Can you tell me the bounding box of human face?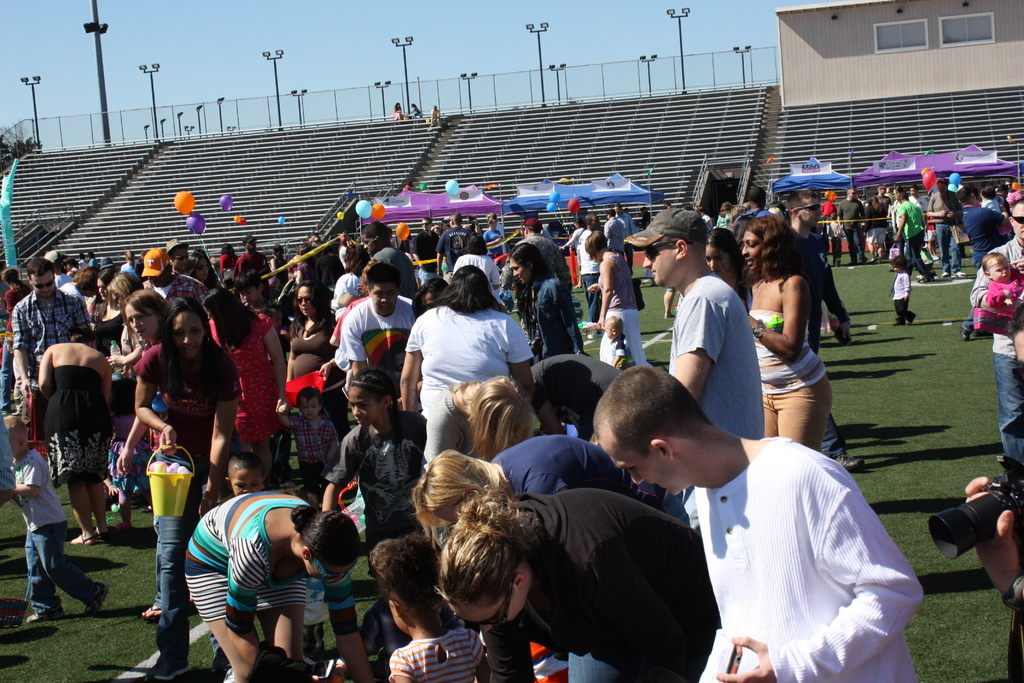
<region>111, 291, 119, 308</region>.
